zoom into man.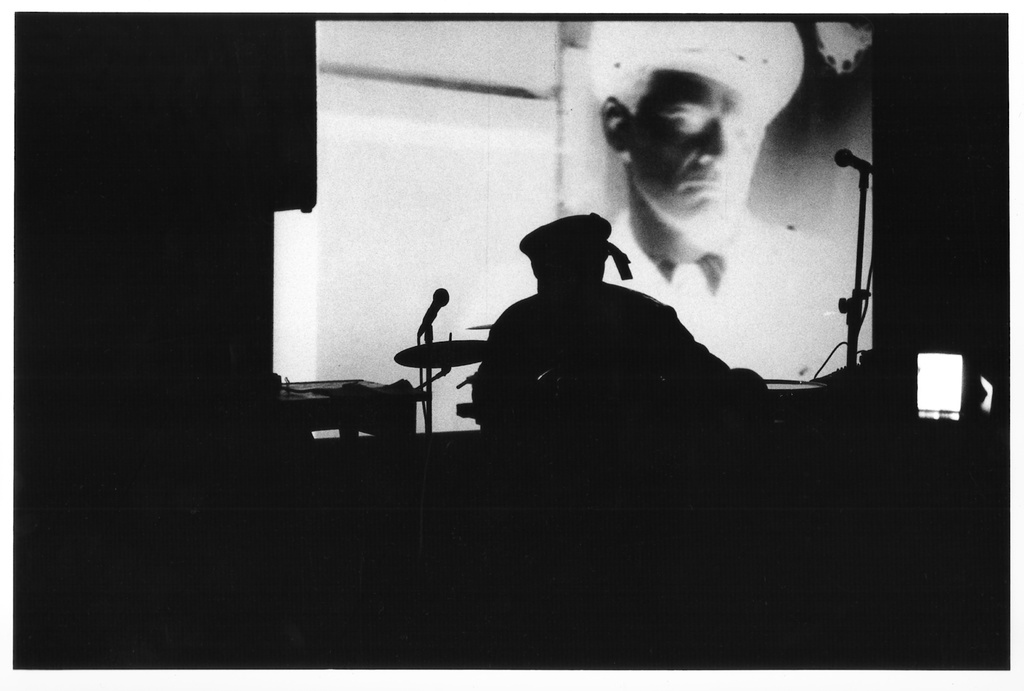
Zoom target: l=586, t=20, r=872, b=380.
